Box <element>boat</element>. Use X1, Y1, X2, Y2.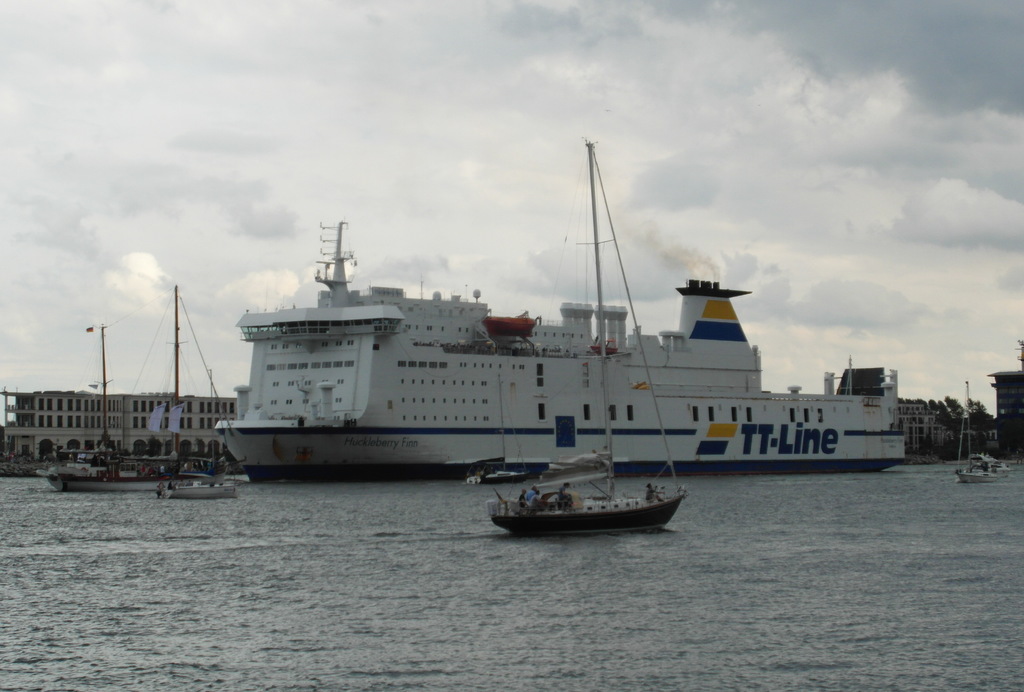
462, 369, 527, 485.
